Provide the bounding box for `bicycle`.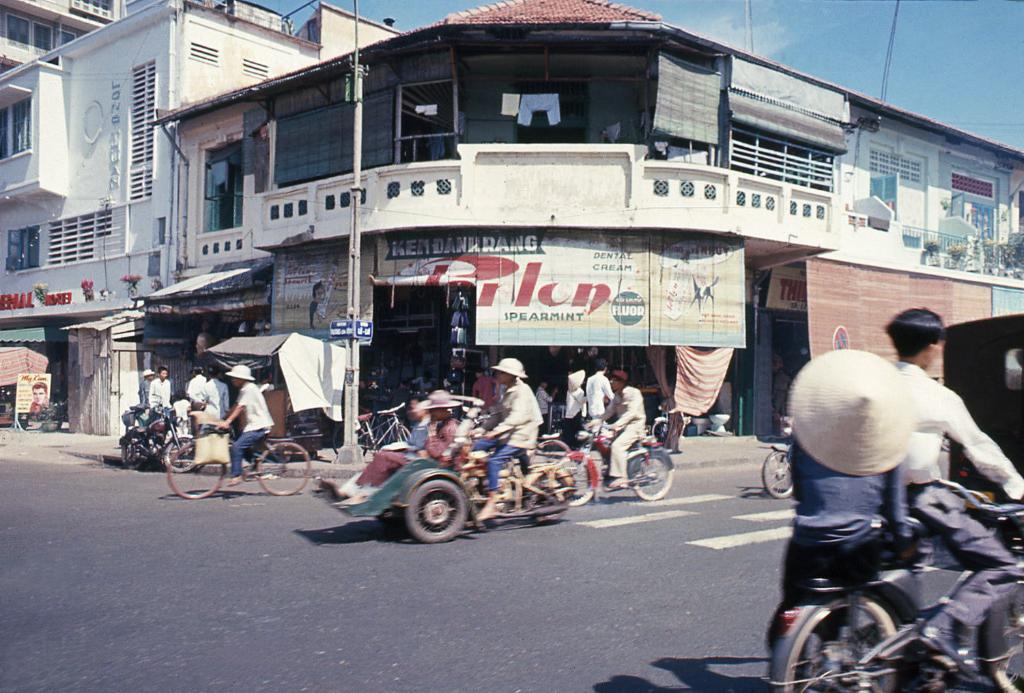
[573,439,678,511].
